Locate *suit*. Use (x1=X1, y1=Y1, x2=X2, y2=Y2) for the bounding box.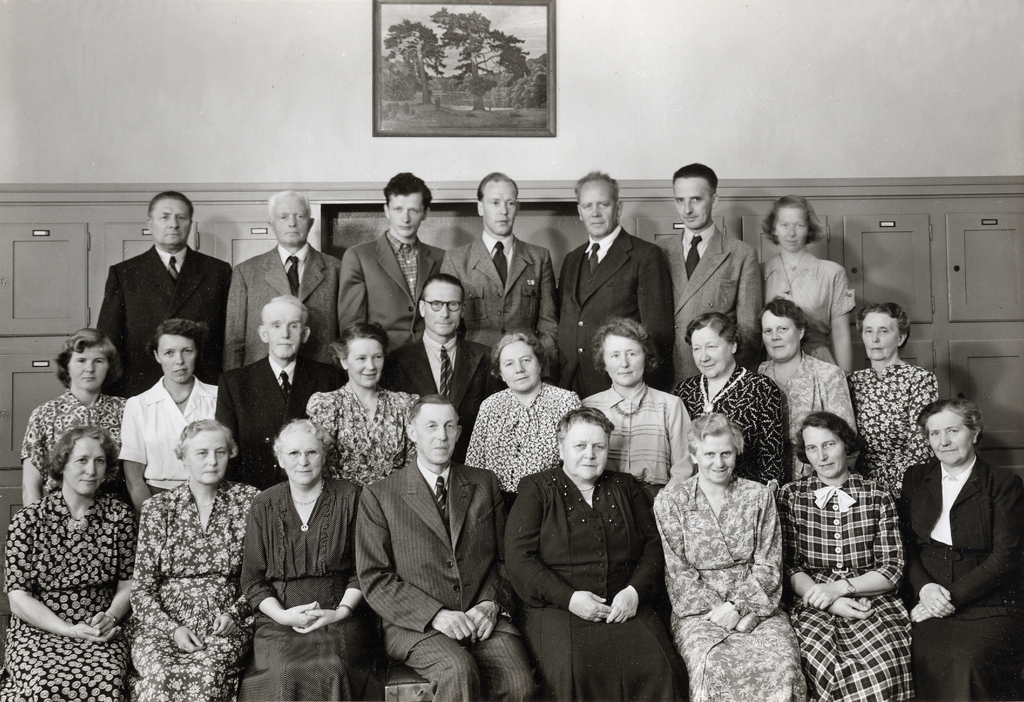
(x1=437, y1=233, x2=562, y2=381).
